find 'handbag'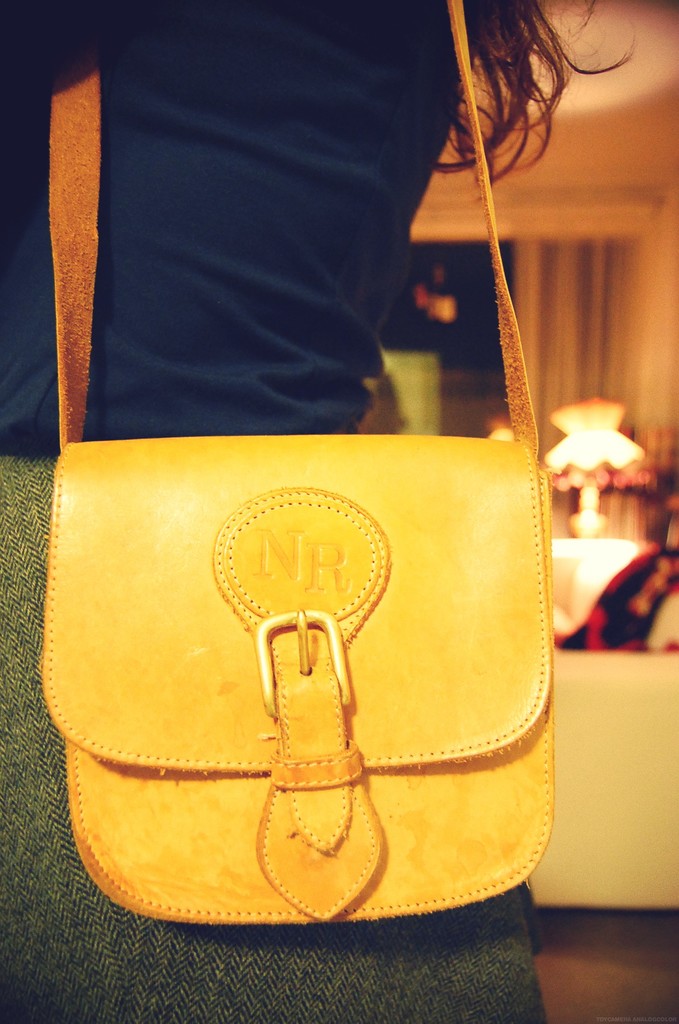
40/0/555/924
